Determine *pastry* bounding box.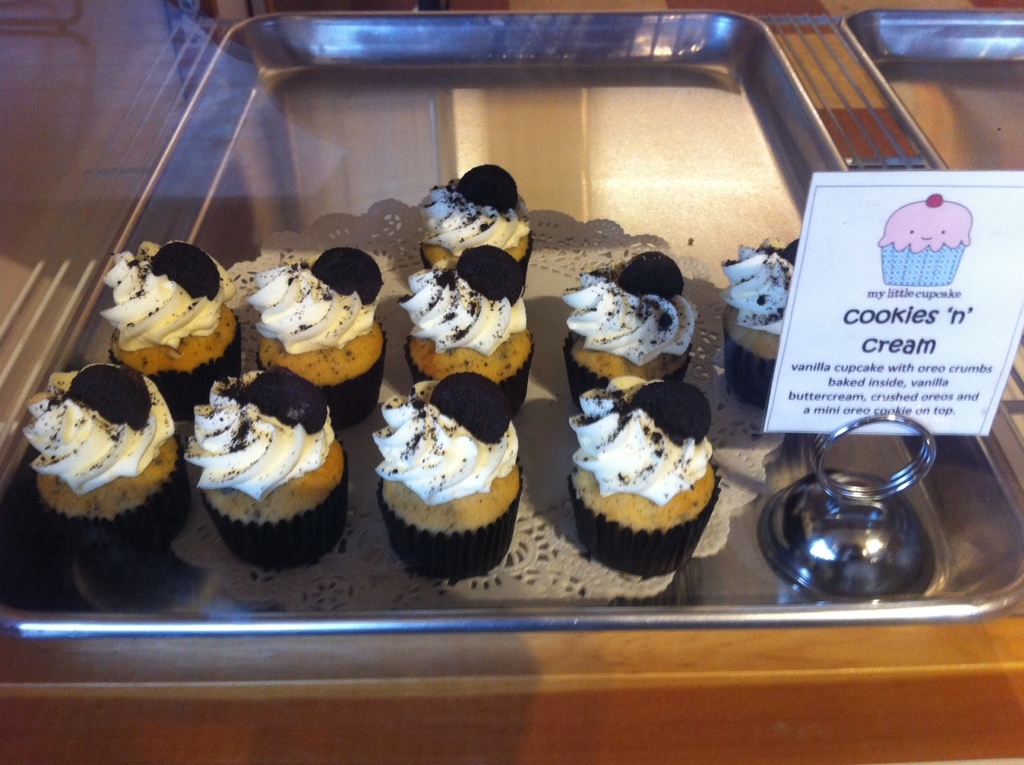
Determined: <bbox>723, 230, 803, 409</bbox>.
